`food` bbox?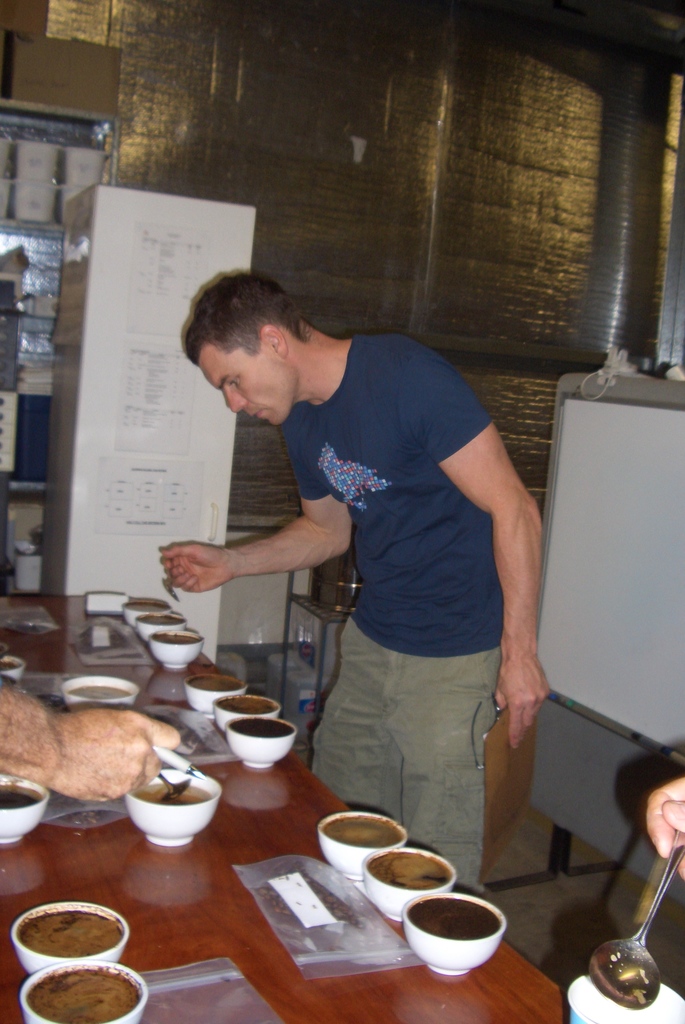
140/771/210/824
